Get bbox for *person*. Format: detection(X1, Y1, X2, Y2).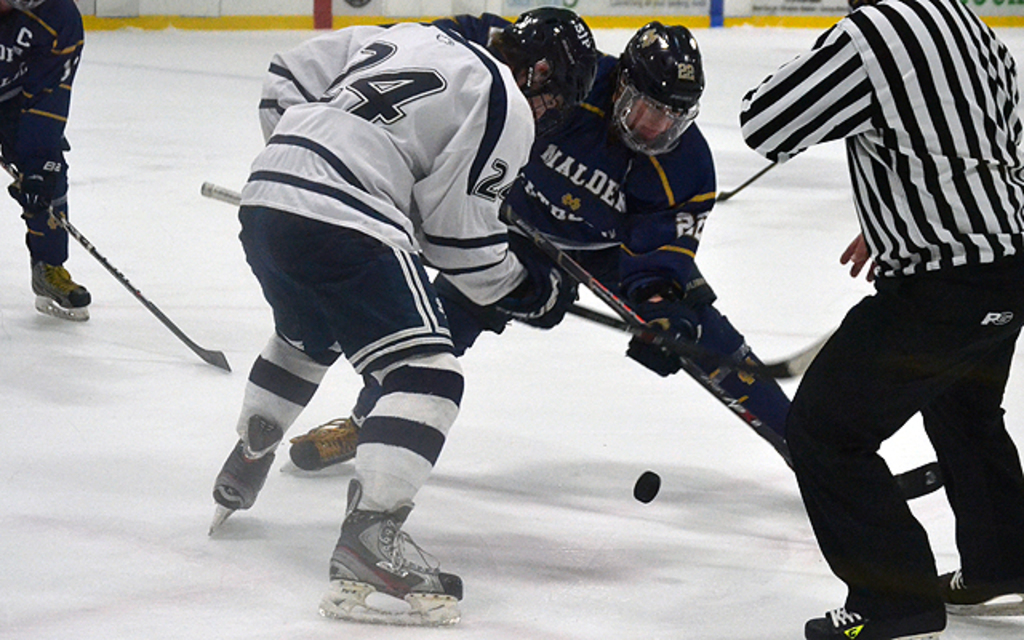
detection(205, 0, 603, 629).
